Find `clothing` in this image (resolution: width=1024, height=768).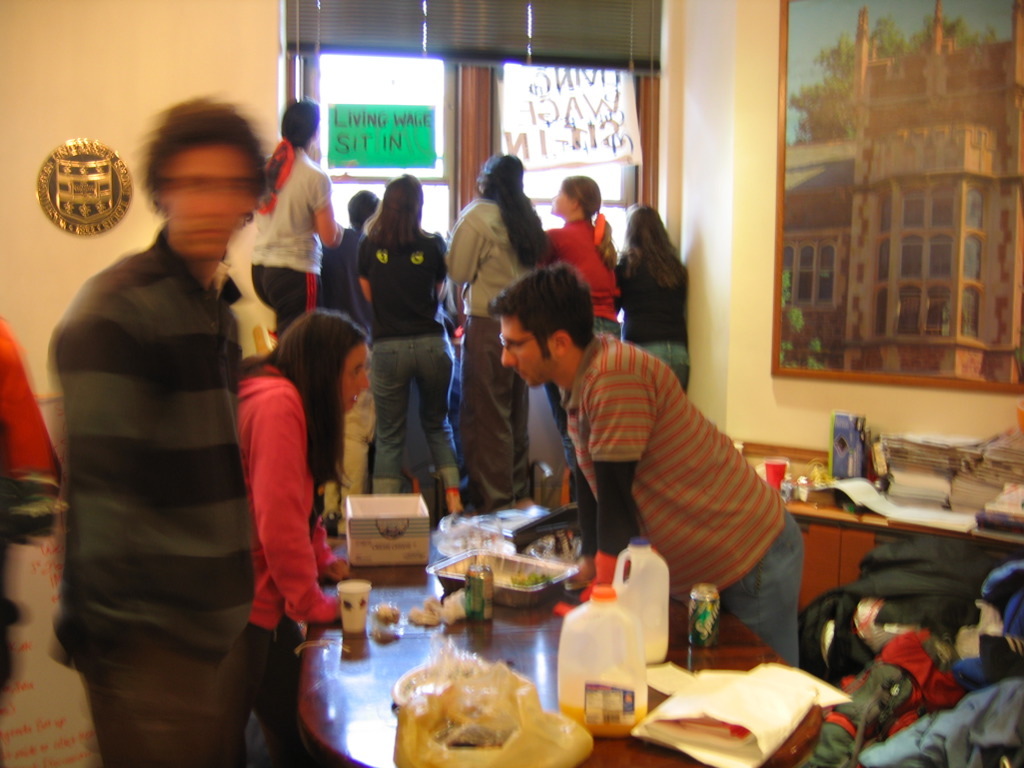
rect(356, 224, 450, 497).
